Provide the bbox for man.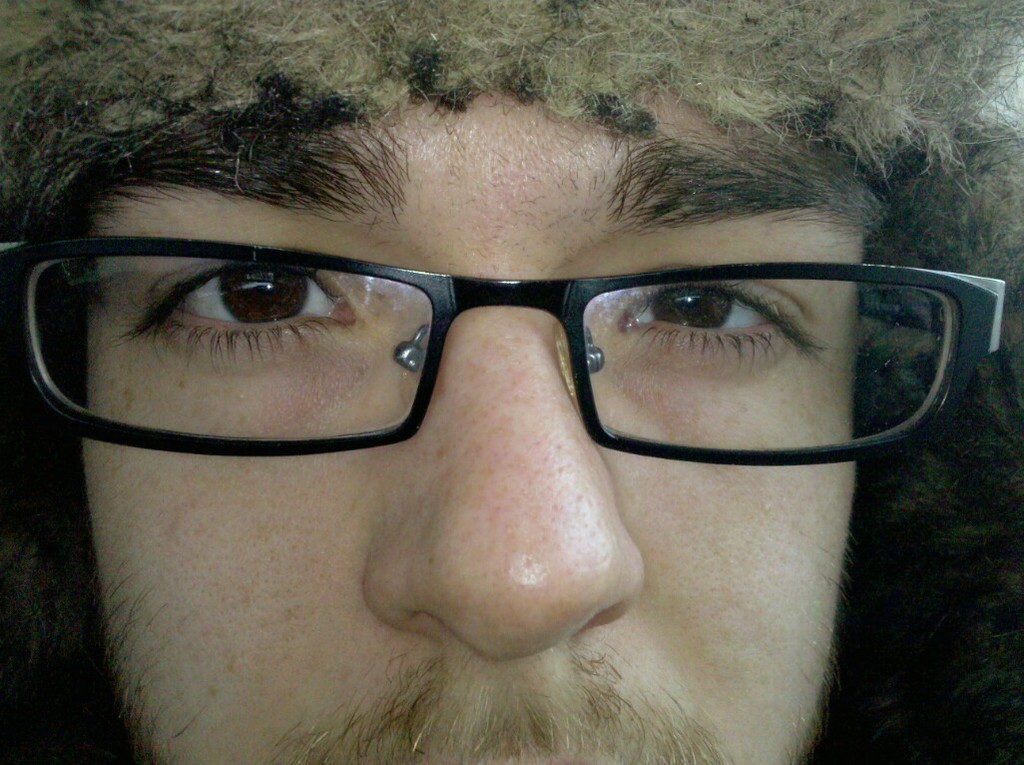
(left=0, top=32, right=1023, bottom=764).
